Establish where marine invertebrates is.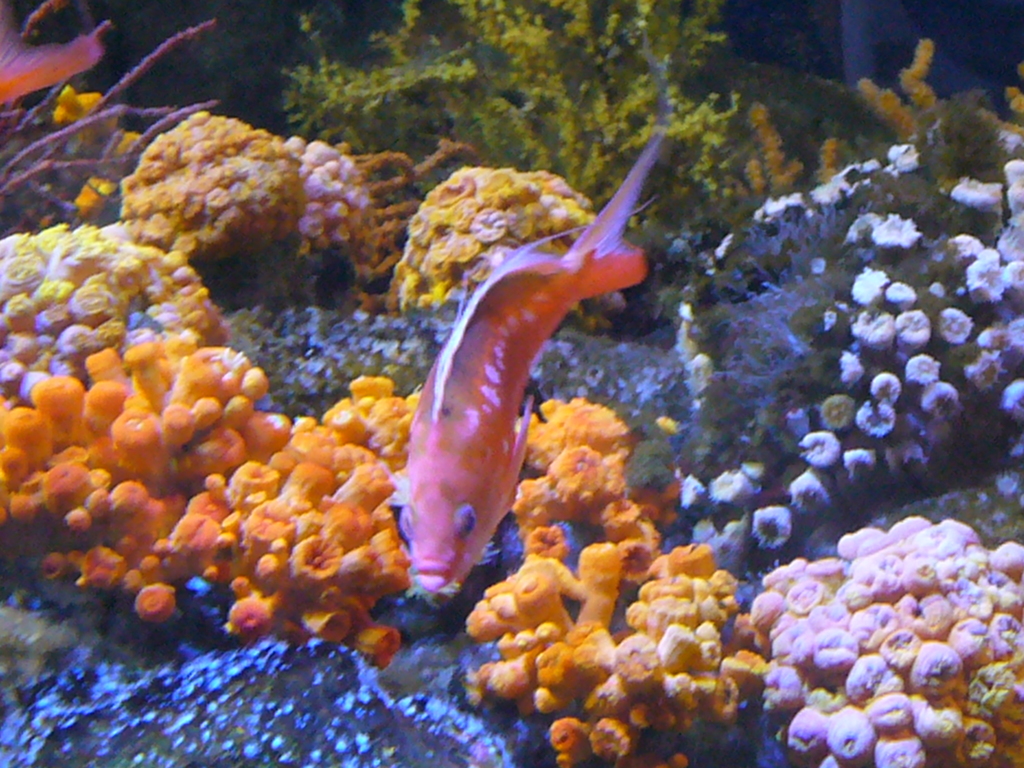
Established at BBox(0, 211, 245, 435).
